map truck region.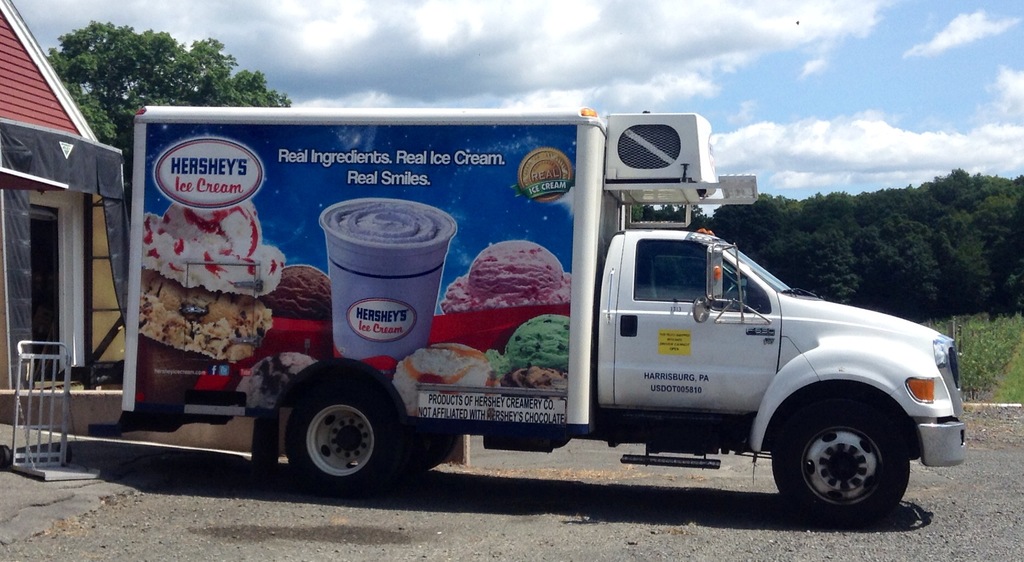
Mapped to 17:108:907:526.
